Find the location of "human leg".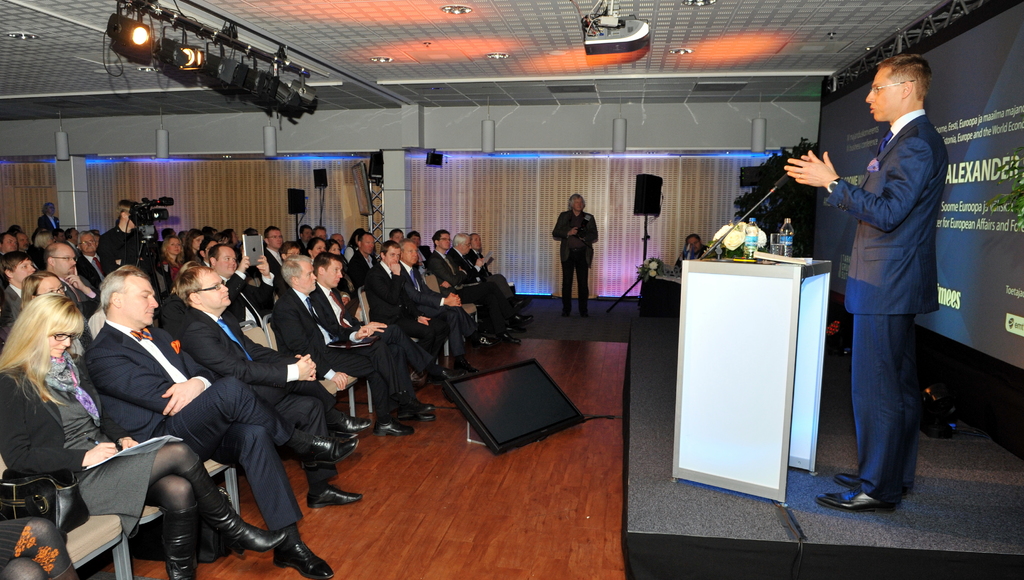
Location: 161 378 318 445.
